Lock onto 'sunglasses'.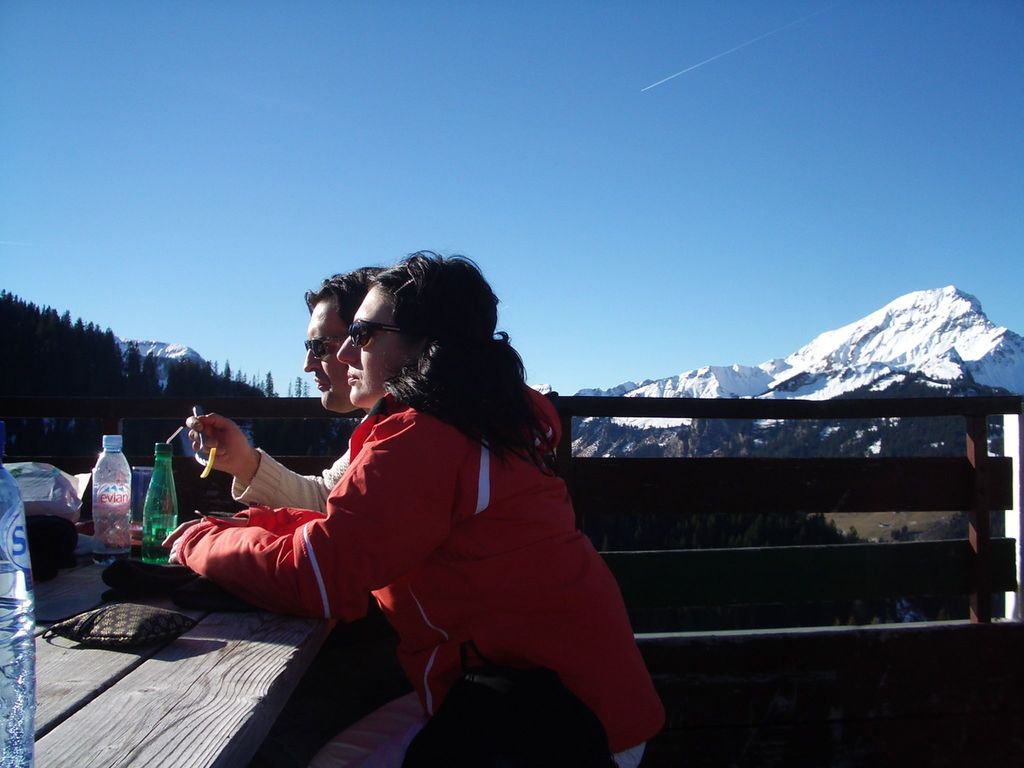
Locked: (348,314,407,349).
